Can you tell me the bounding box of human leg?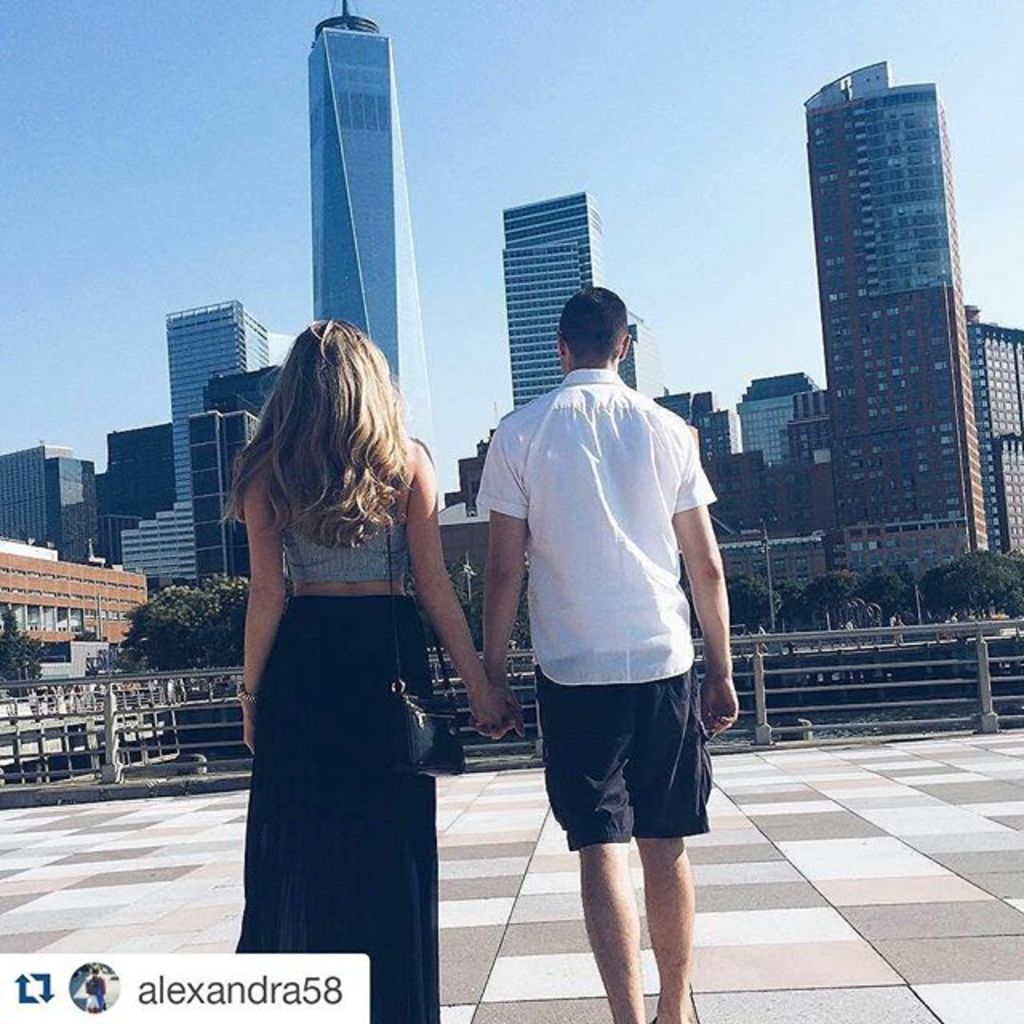
crop(350, 603, 421, 1022).
